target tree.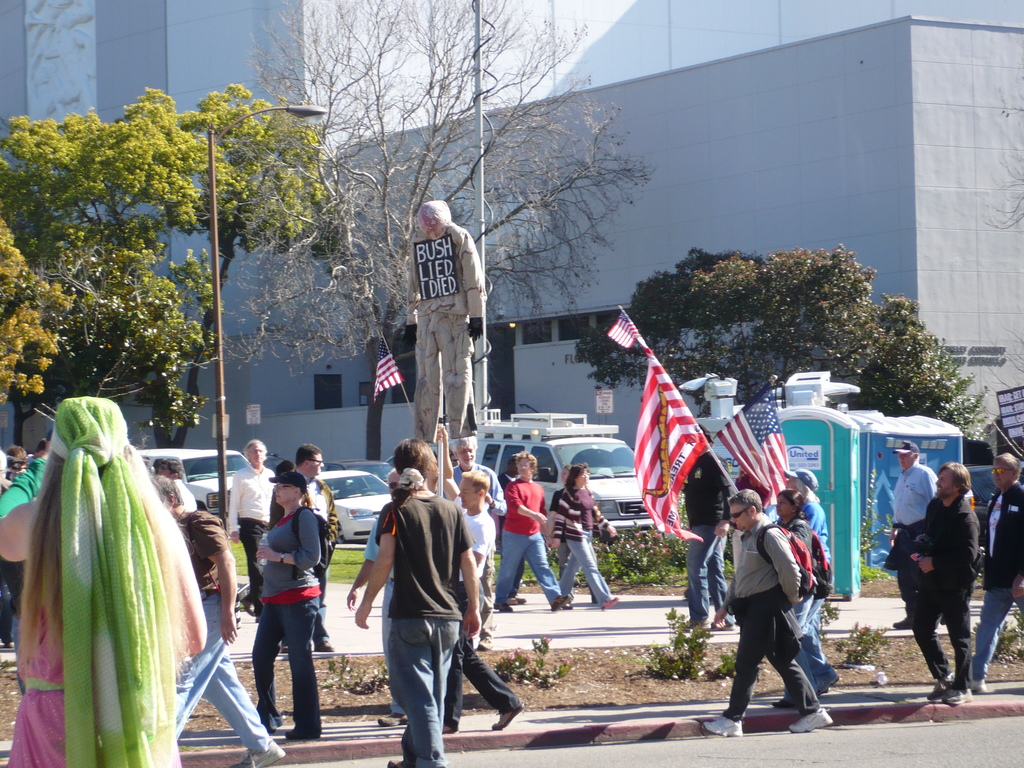
Target region: region(0, 212, 77, 412).
